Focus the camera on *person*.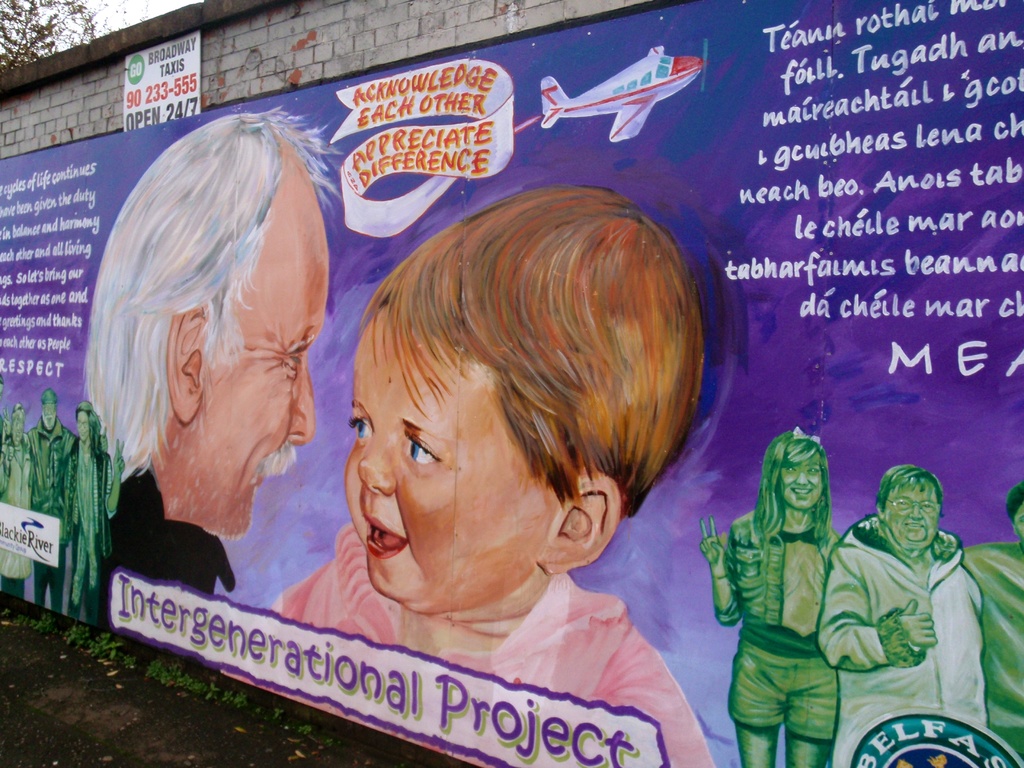
Focus region: bbox(268, 187, 717, 767).
